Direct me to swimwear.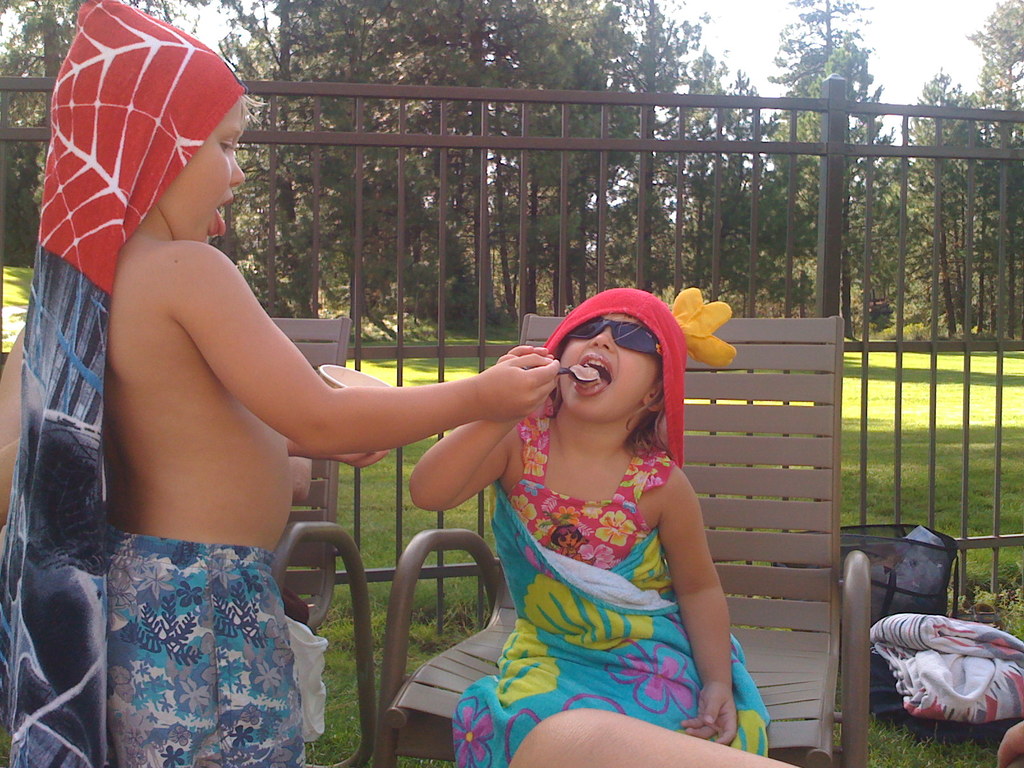
Direction: 447 398 771 767.
